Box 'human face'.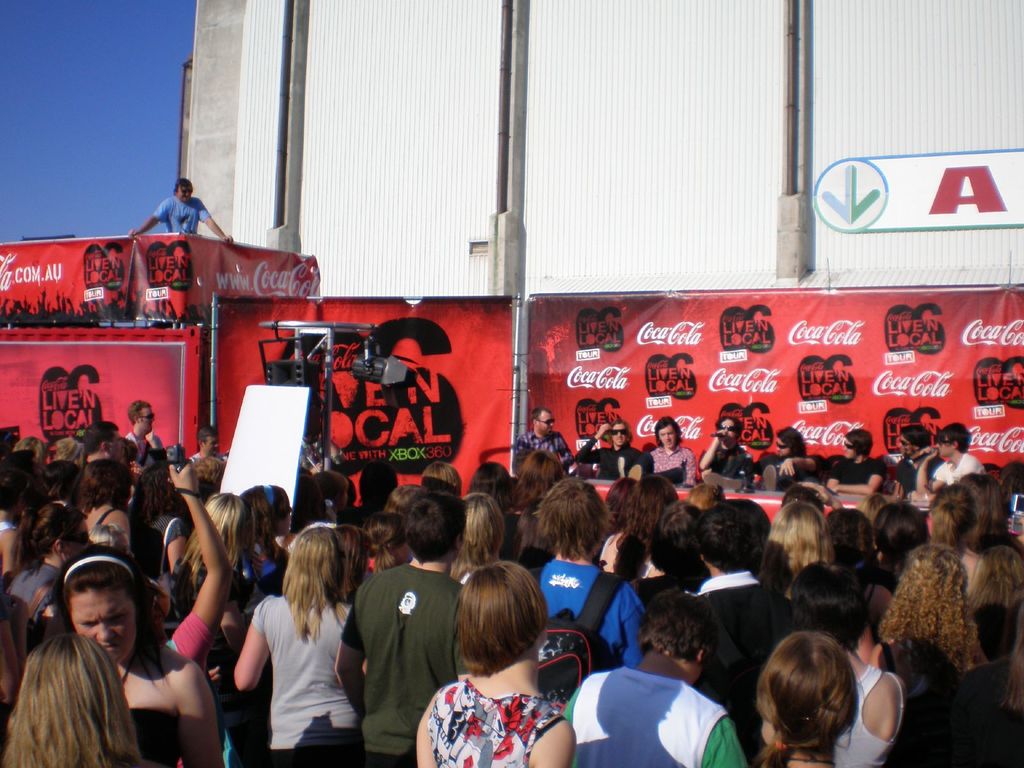
(left=69, top=520, right=90, bottom=561).
